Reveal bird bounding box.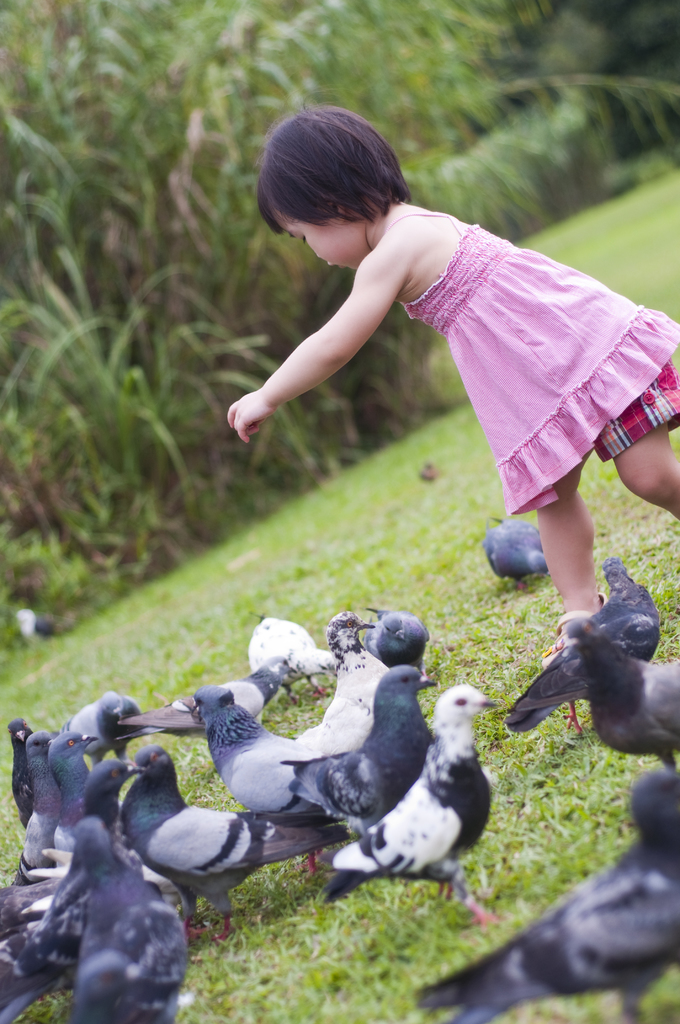
Revealed: locate(63, 693, 147, 756).
